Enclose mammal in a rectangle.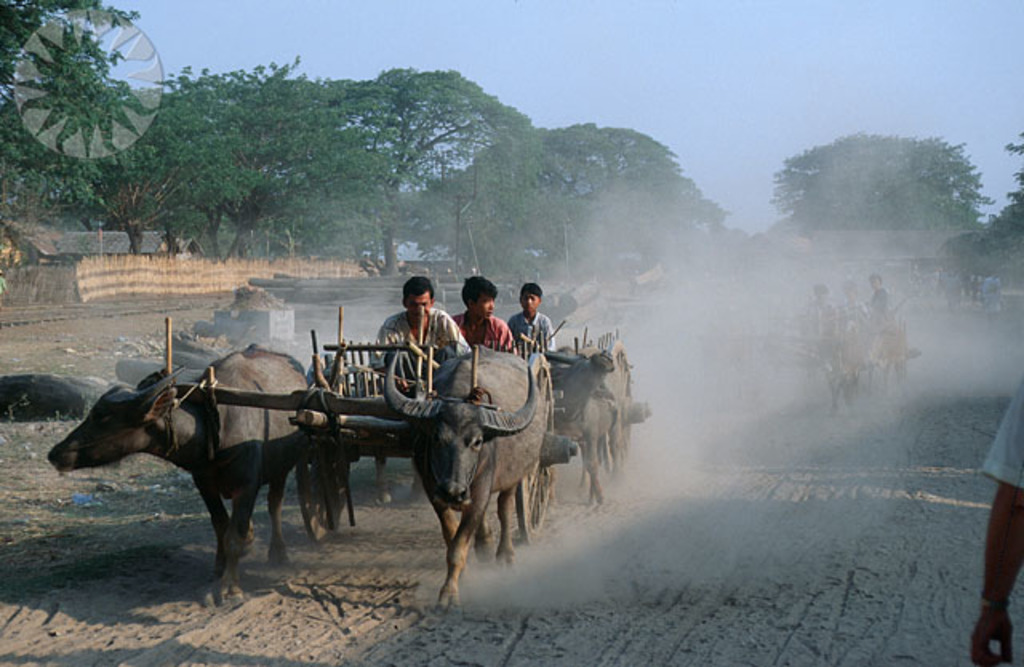
select_region(840, 280, 874, 333).
